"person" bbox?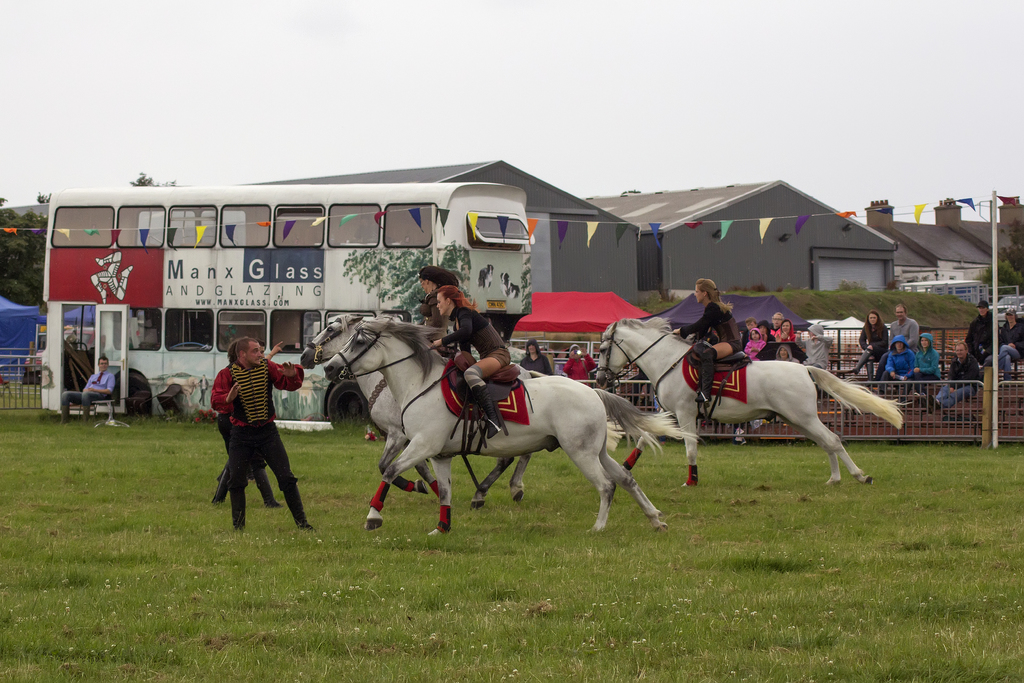
563 345 593 390
